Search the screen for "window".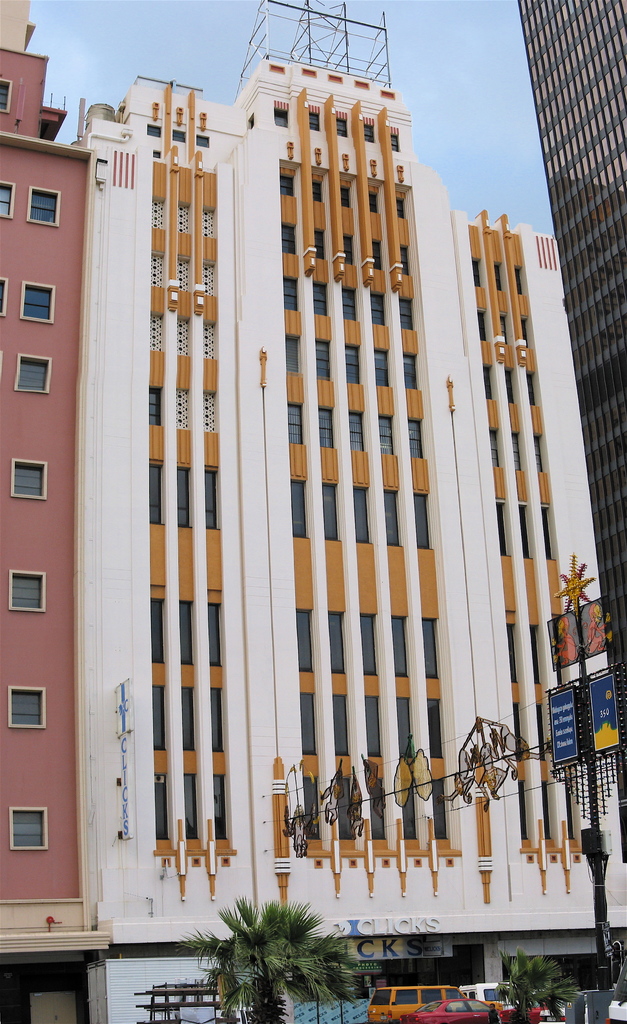
Found at <bbox>400, 777, 414, 844</bbox>.
